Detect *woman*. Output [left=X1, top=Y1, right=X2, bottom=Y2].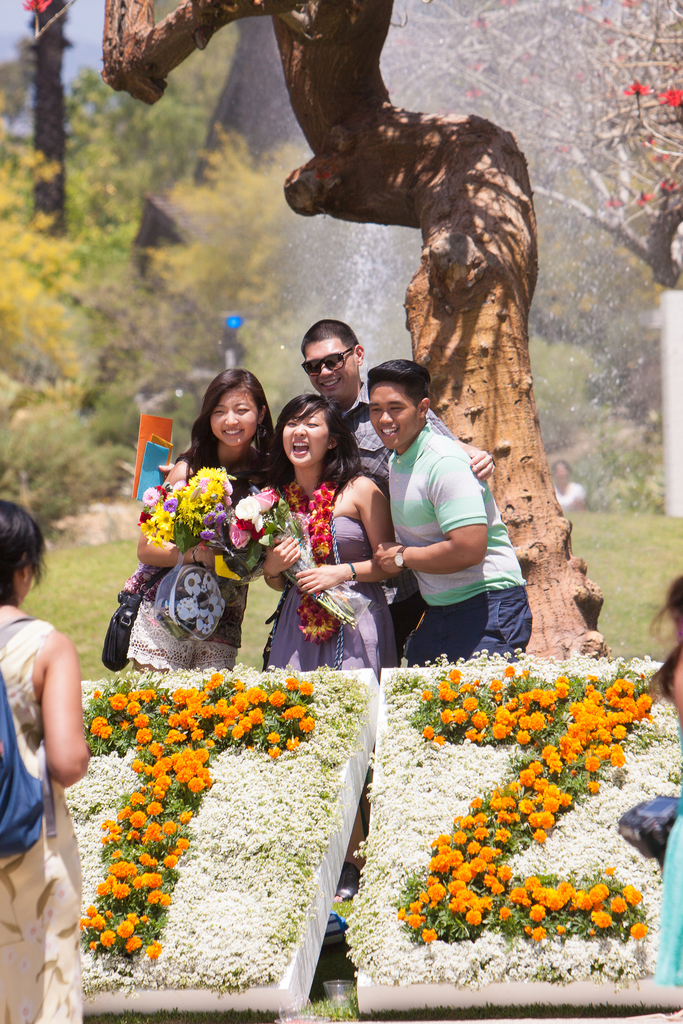
[left=0, top=498, right=88, bottom=1023].
